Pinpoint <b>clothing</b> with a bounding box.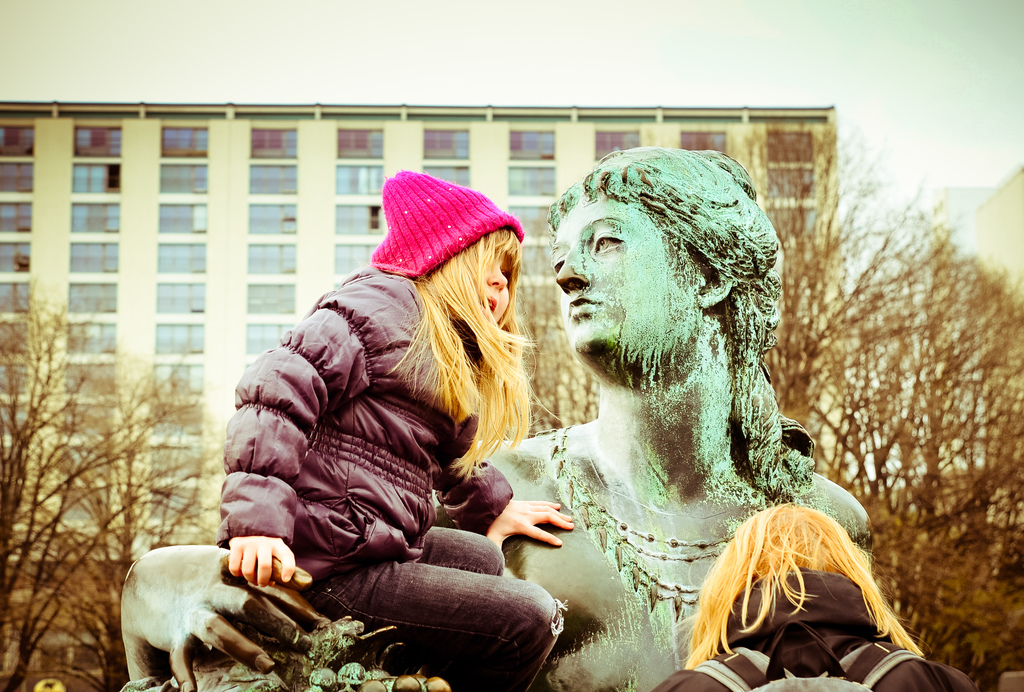
crop(220, 263, 562, 691).
